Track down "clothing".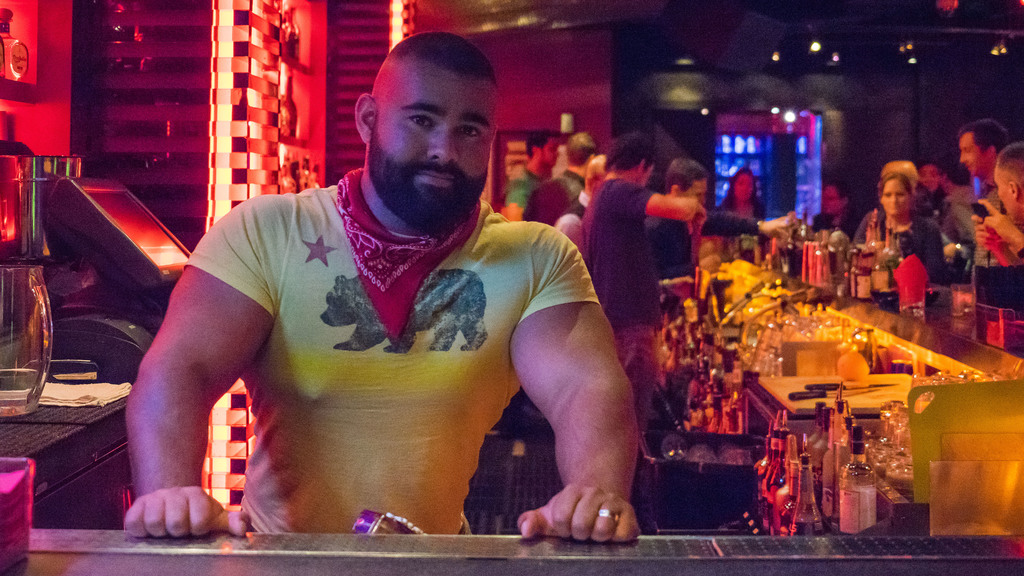
Tracked to 168 164 595 525.
